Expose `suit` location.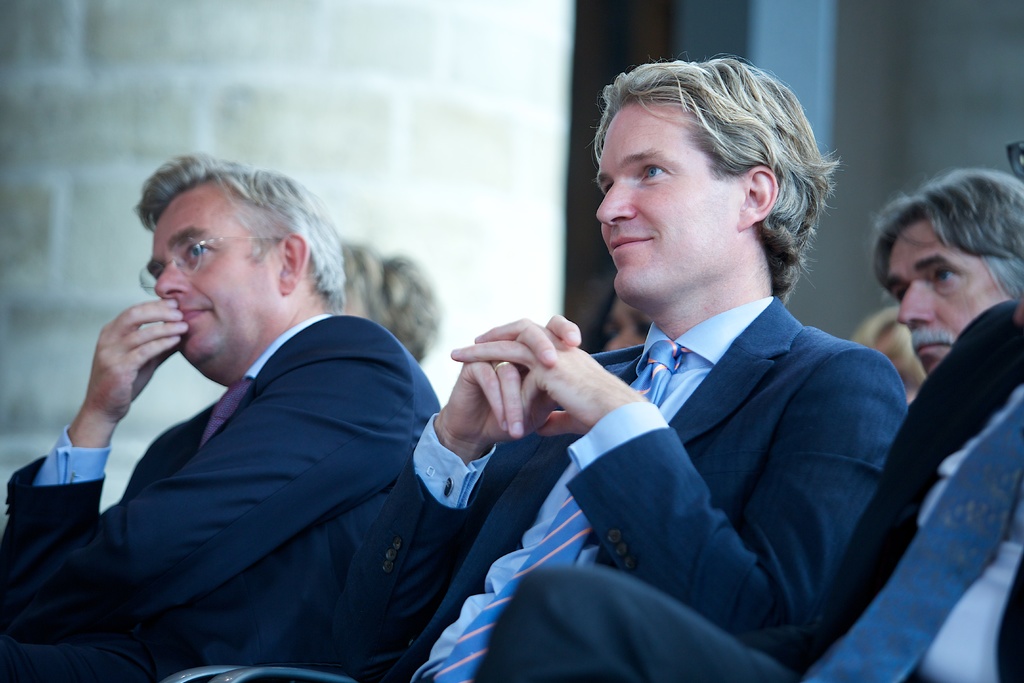
Exposed at (left=468, top=298, right=1023, bottom=682).
